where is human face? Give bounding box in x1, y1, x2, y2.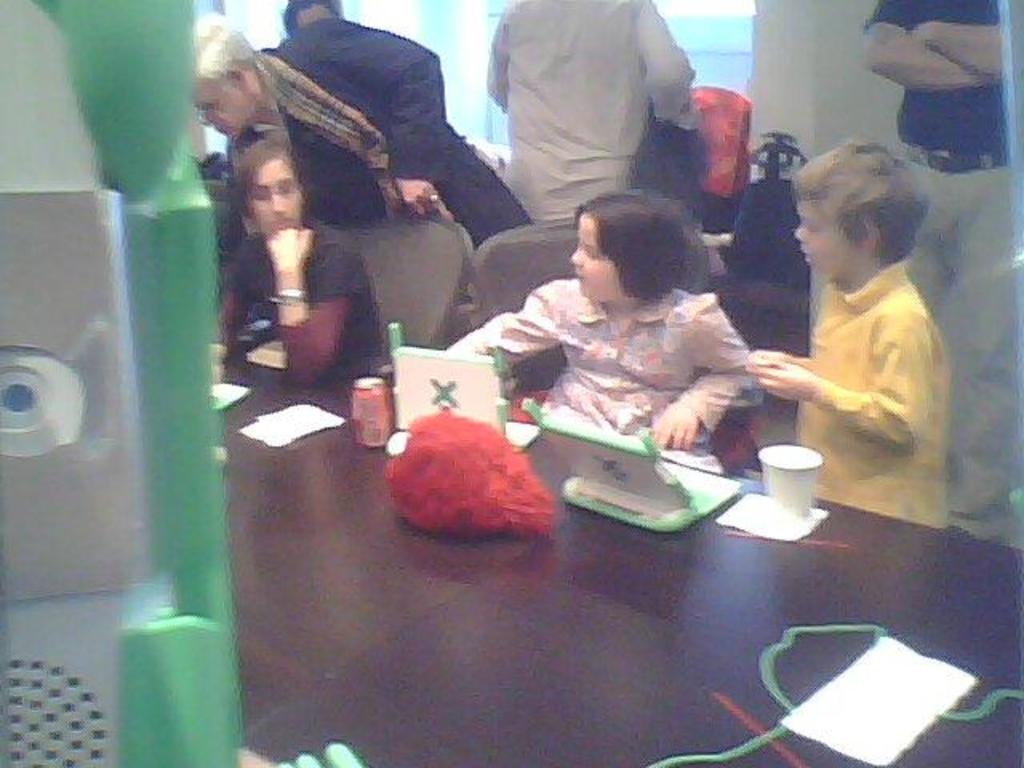
190, 74, 262, 130.
